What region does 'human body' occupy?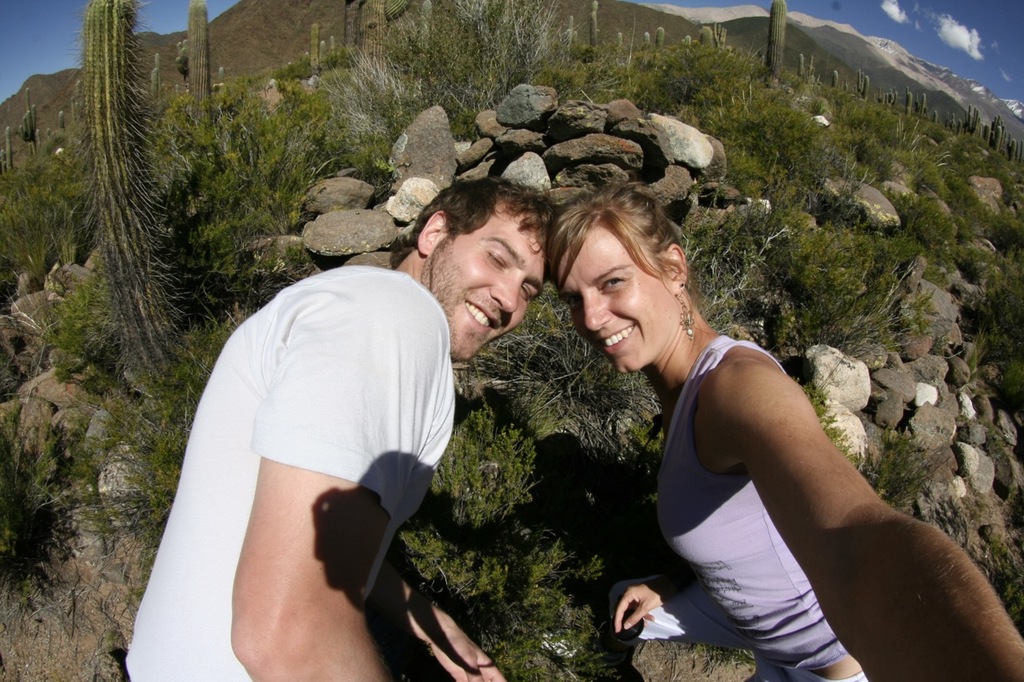
bbox(588, 233, 1003, 678).
